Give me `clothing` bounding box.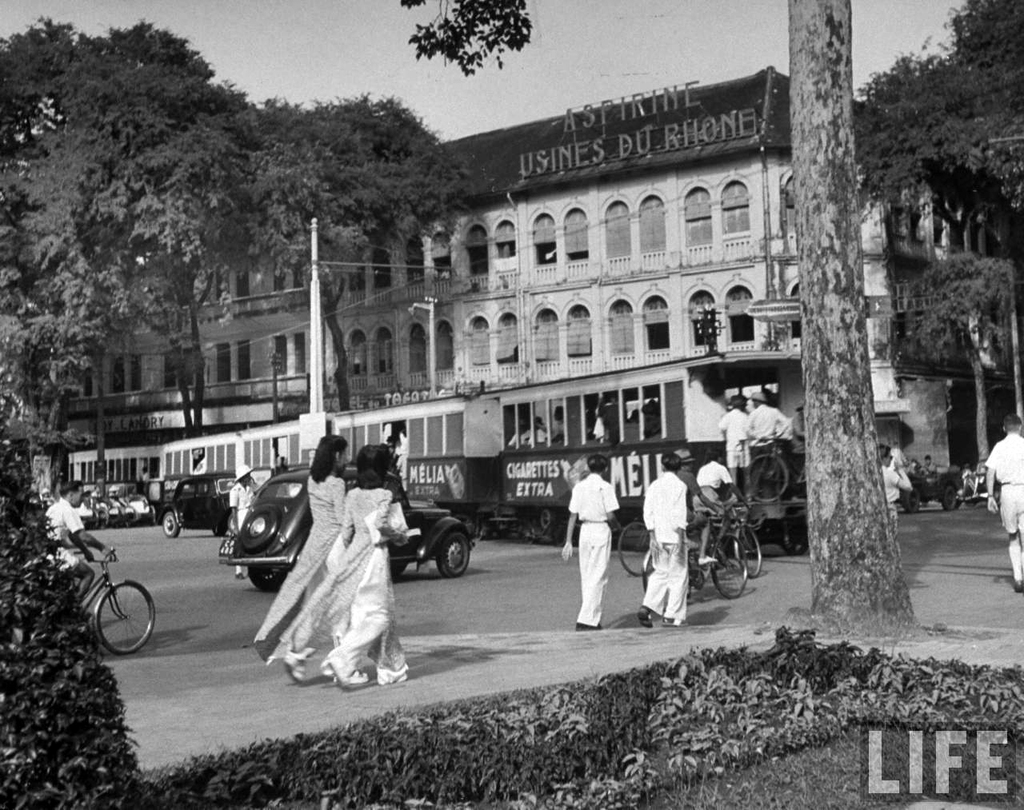
{"x1": 282, "y1": 494, "x2": 425, "y2": 687}.
